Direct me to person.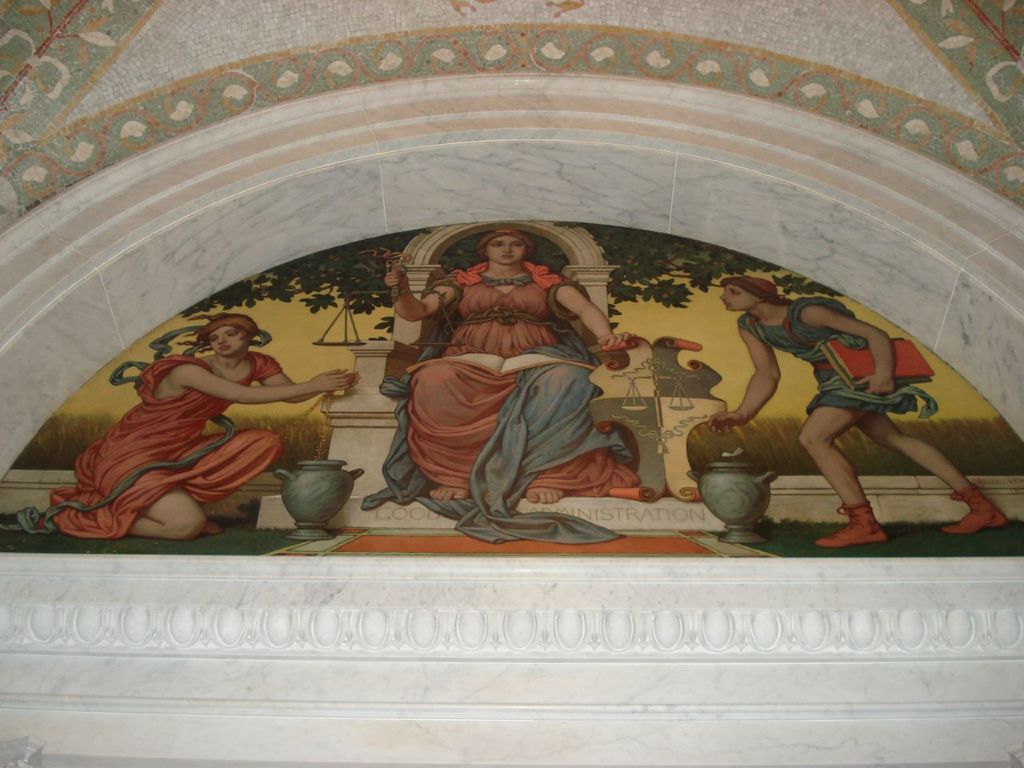
Direction: select_region(387, 214, 630, 541).
